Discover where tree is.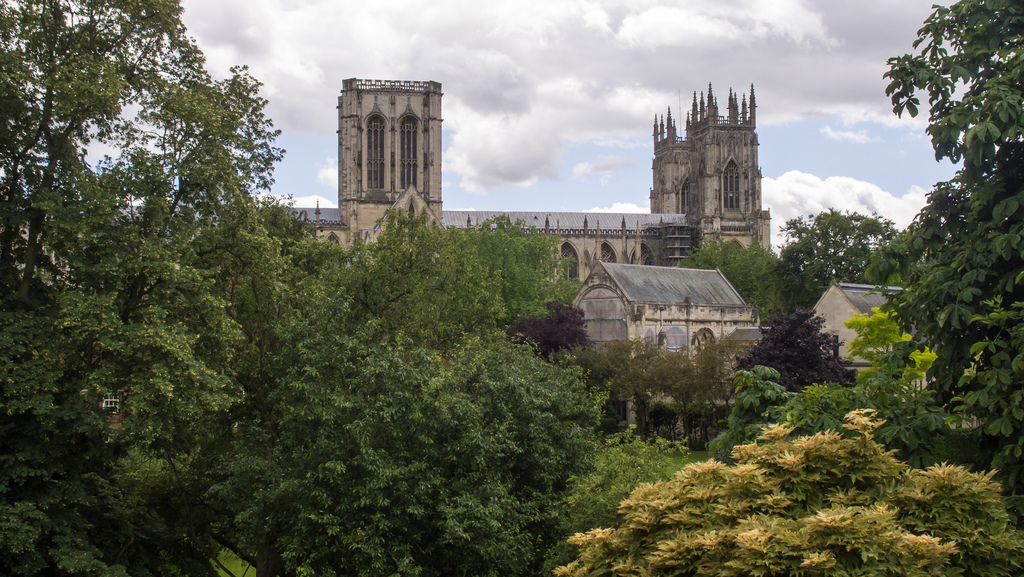
Discovered at 672, 228, 802, 321.
